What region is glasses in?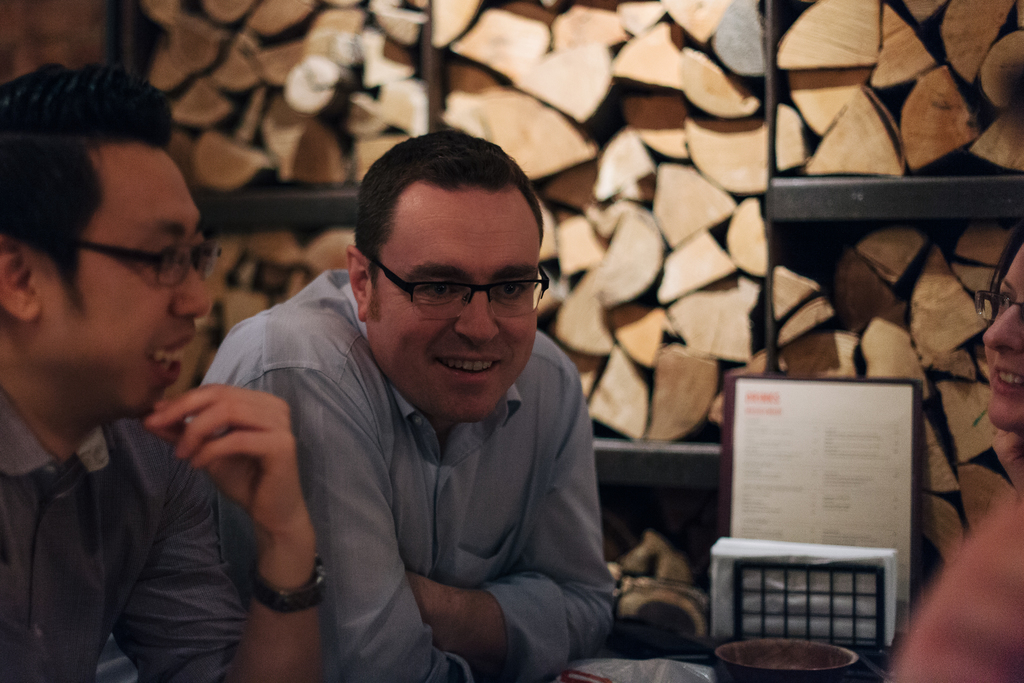
{"x1": 50, "y1": 235, "x2": 220, "y2": 293}.
